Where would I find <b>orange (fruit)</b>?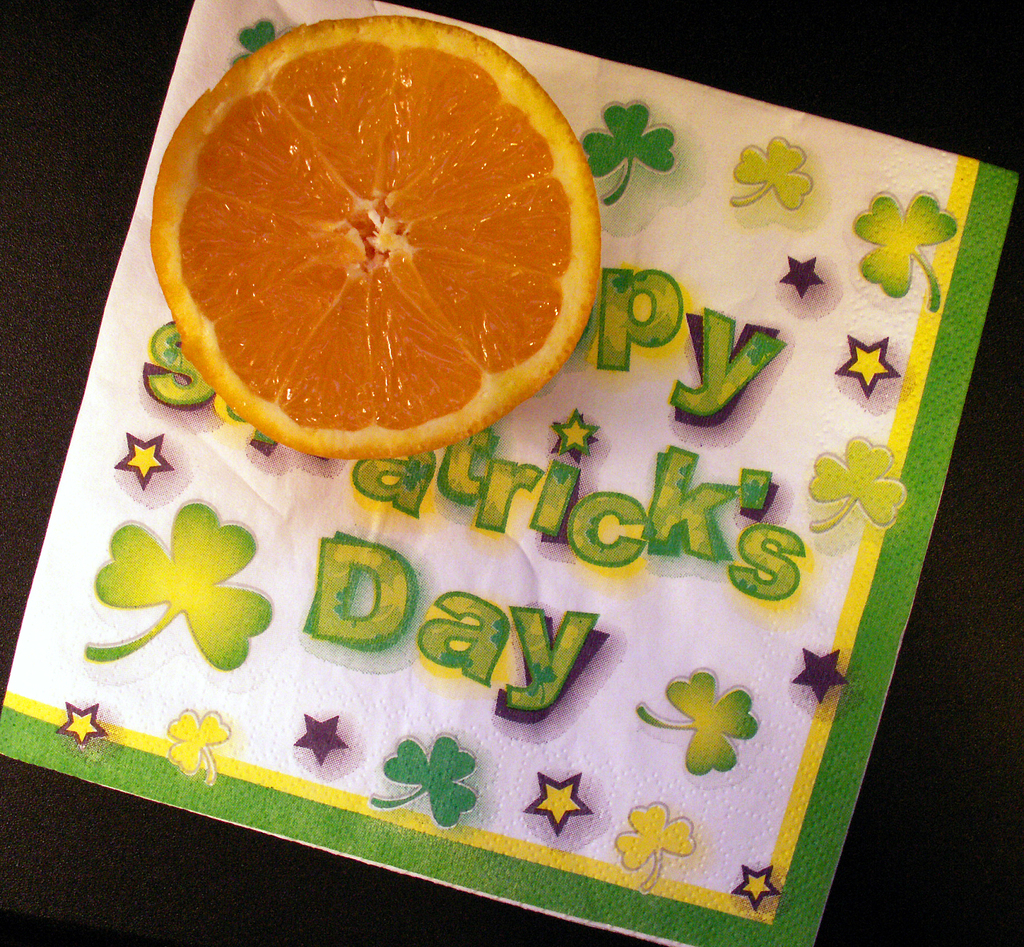
At select_region(150, 13, 602, 459).
